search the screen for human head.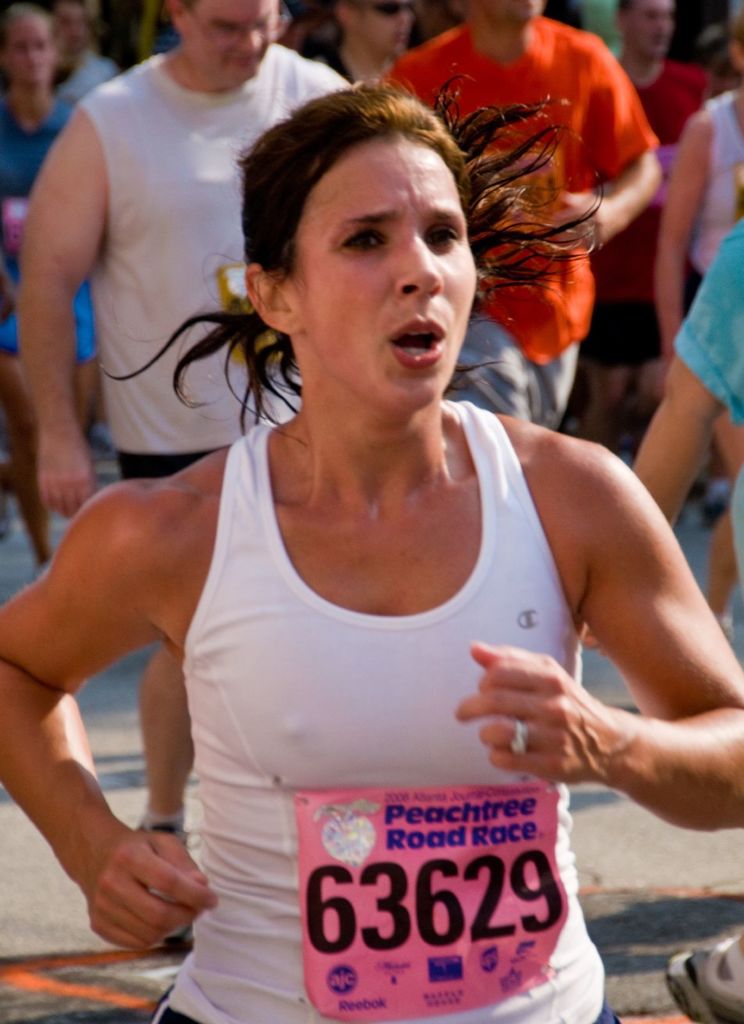
Found at 170, 0, 284, 79.
